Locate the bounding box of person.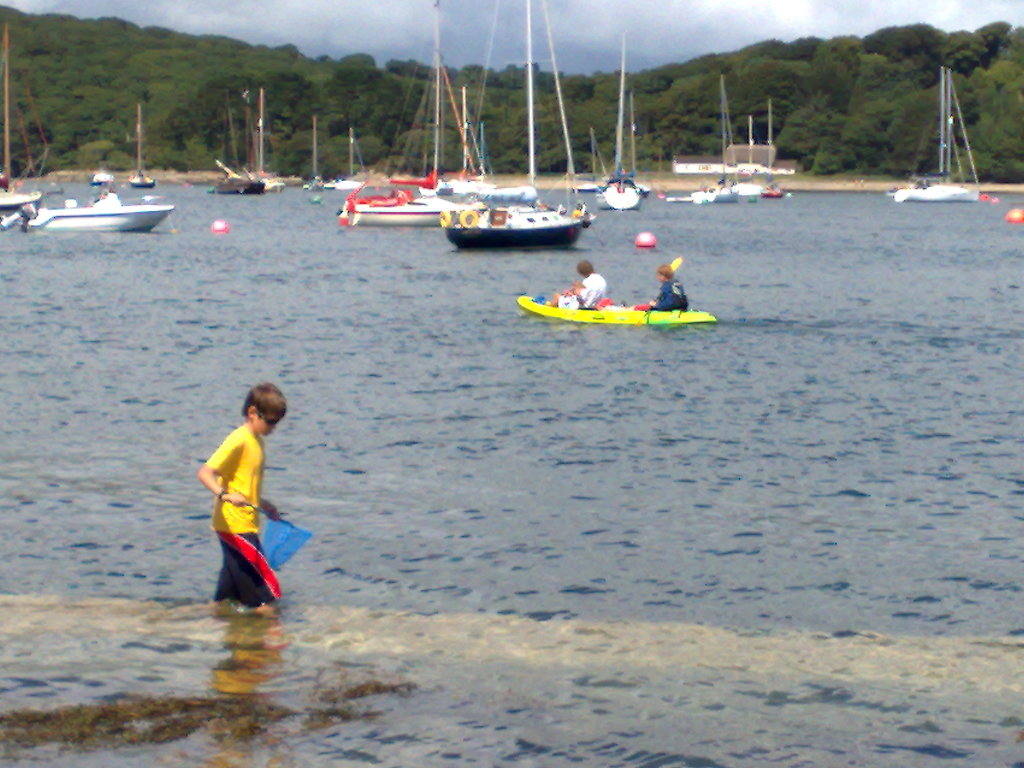
Bounding box: <bbox>646, 261, 689, 314</bbox>.
